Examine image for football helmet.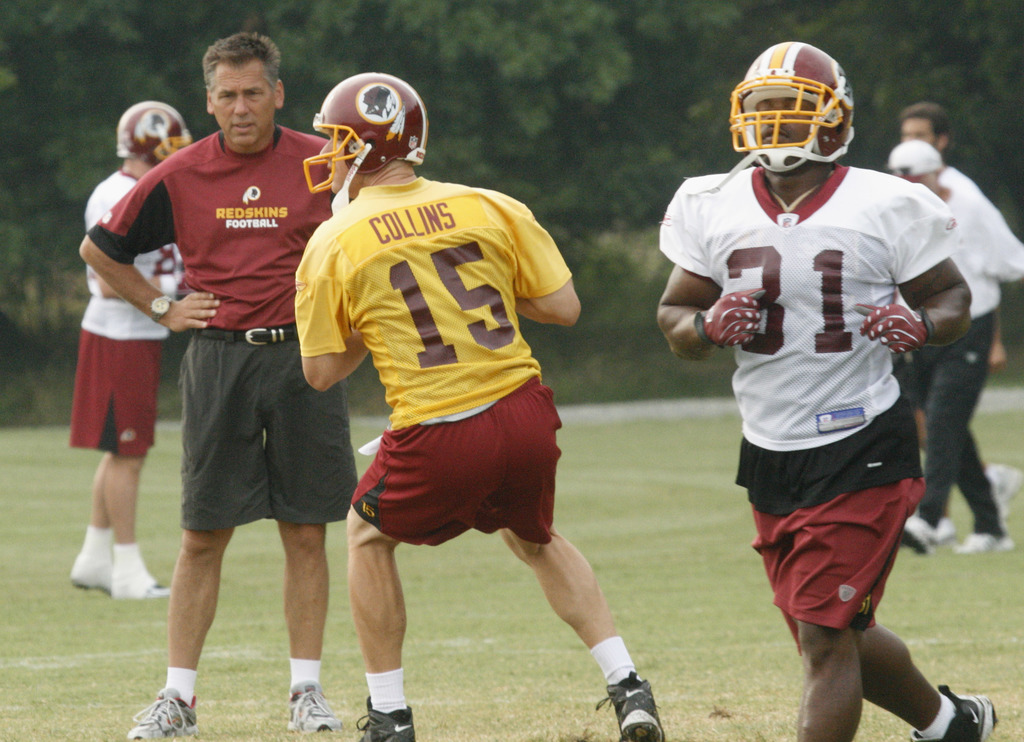
Examination result: crop(303, 71, 426, 197).
